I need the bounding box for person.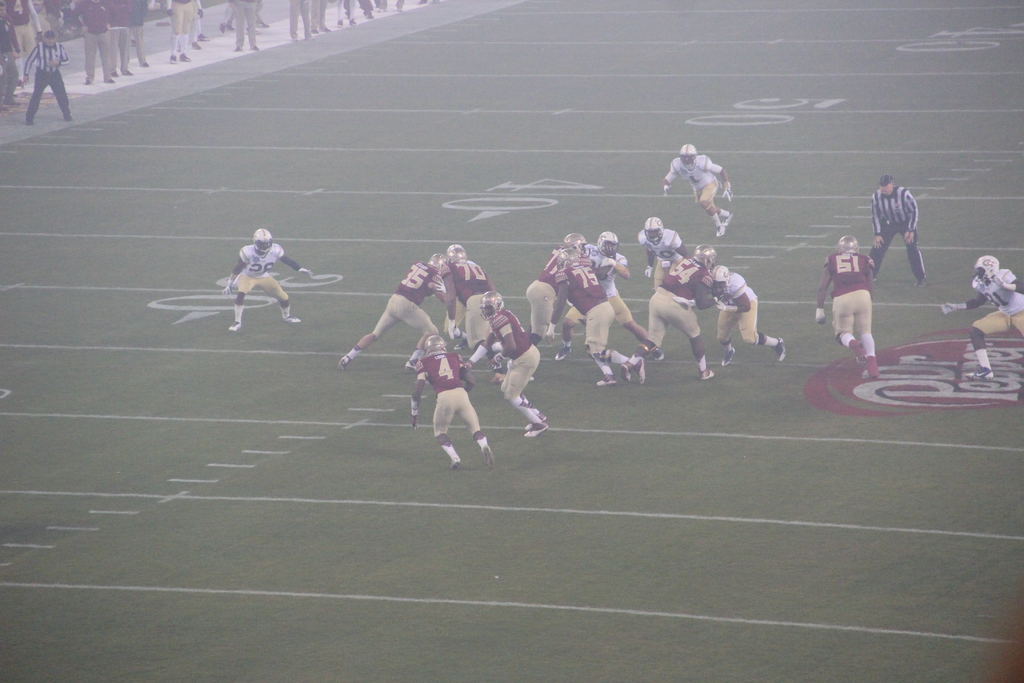
Here it is: region(714, 262, 787, 367).
